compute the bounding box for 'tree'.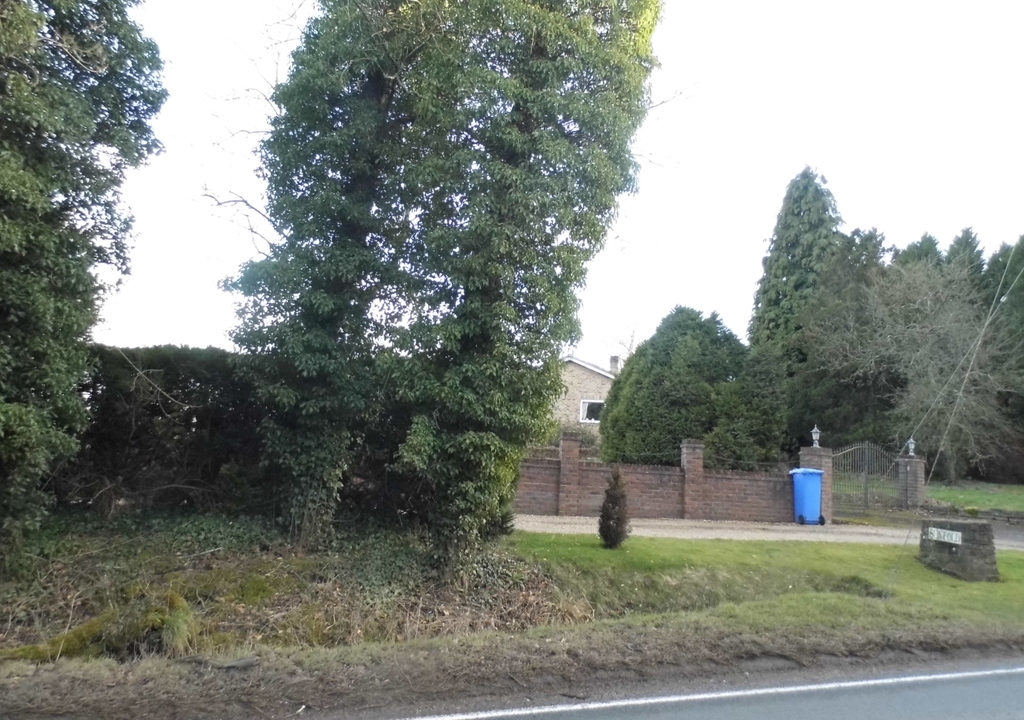
x1=709, y1=346, x2=783, y2=461.
